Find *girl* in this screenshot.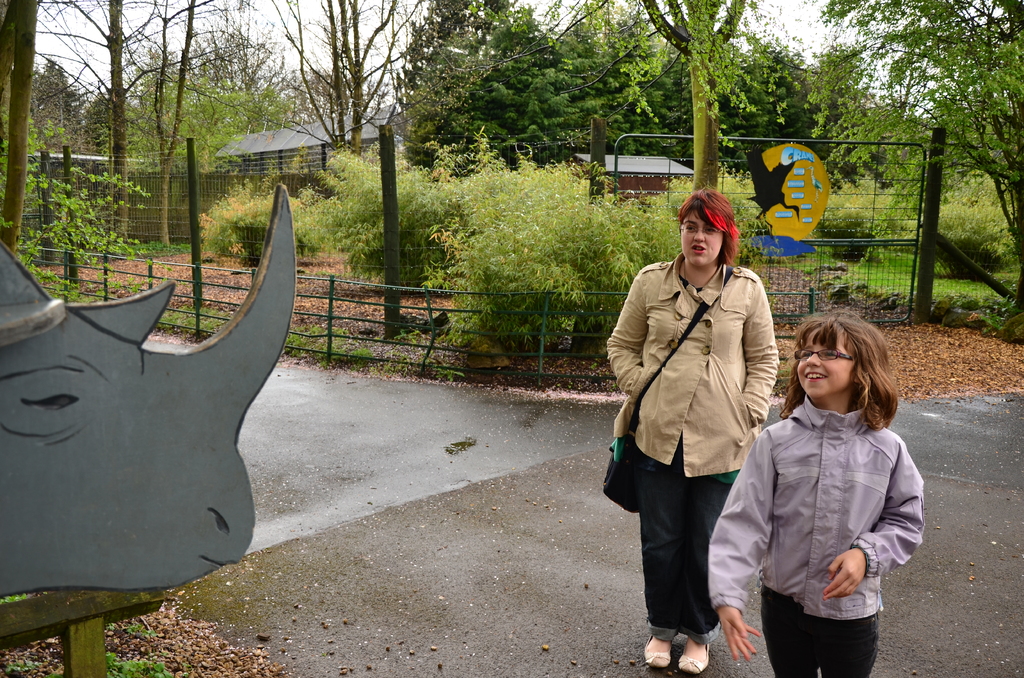
The bounding box for *girl* is 607 181 778 674.
